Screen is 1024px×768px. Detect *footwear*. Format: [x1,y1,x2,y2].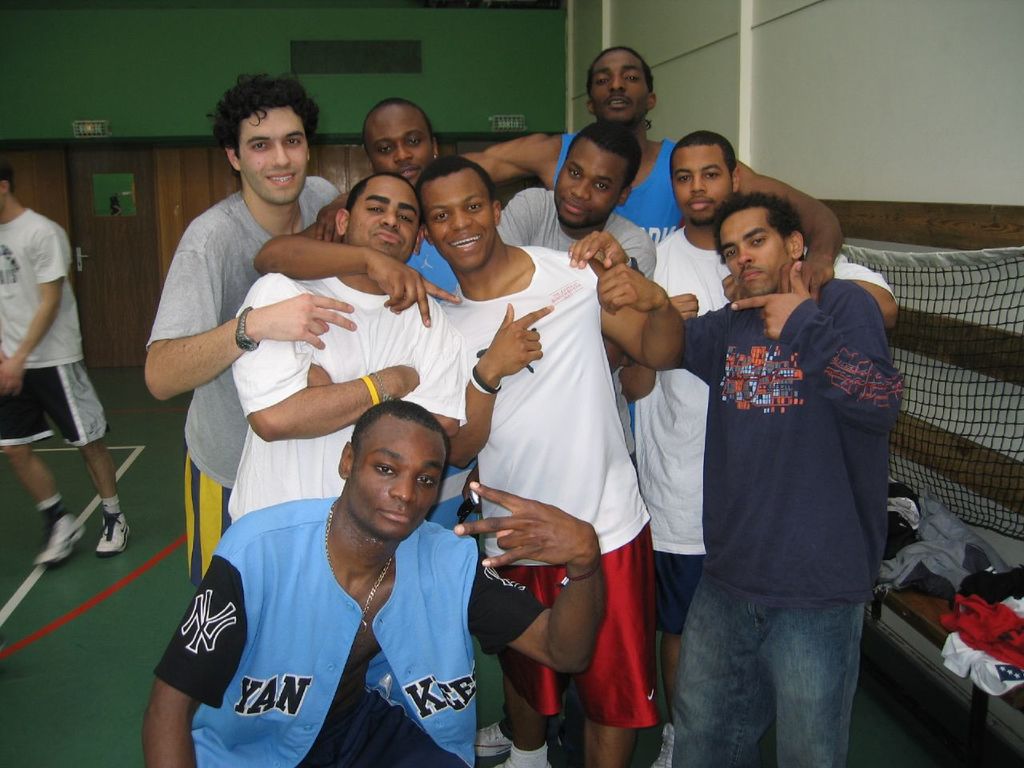
[34,515,89,570].
